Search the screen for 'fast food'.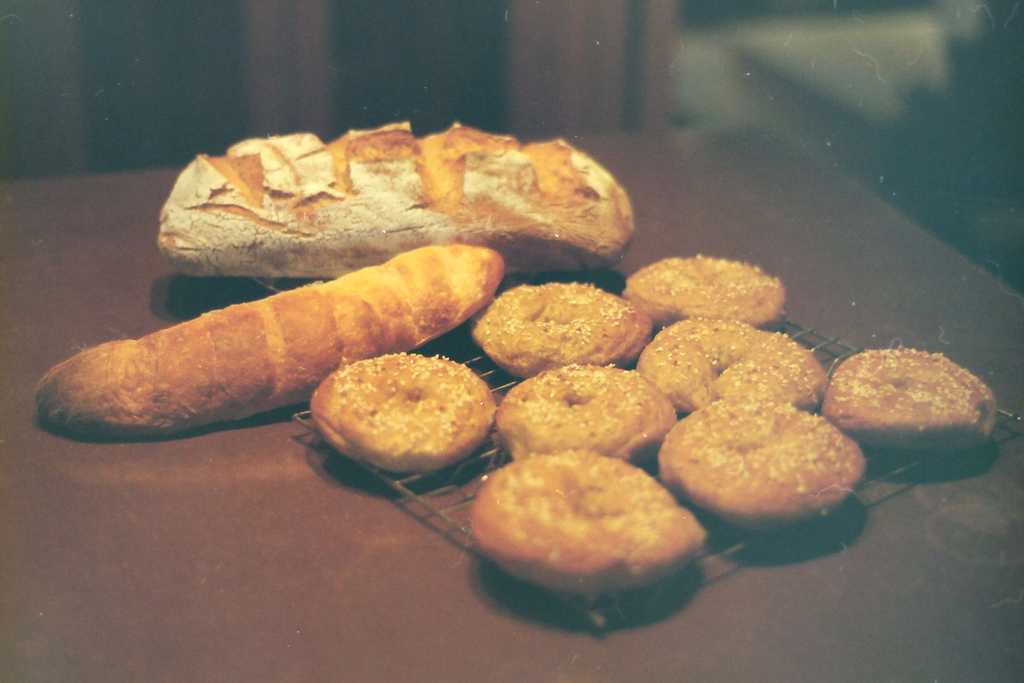
Found at (left=637, top=309, right=820, bottom=411).
